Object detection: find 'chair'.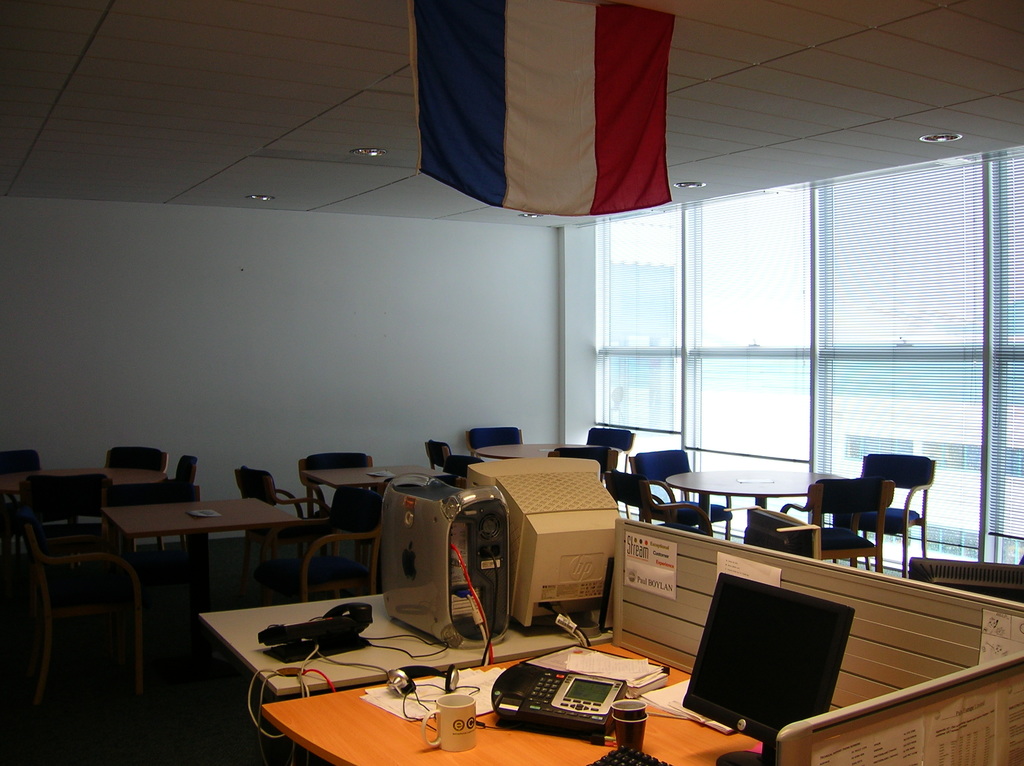
<bbox>102, 453, 195, 593</bbox>.
